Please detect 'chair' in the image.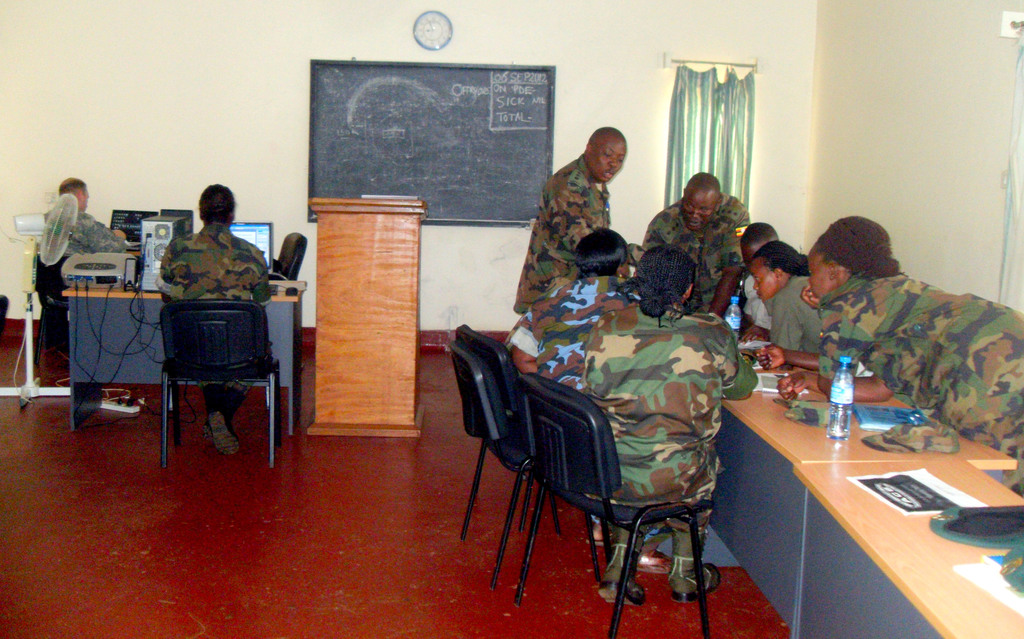
rect(155, 295, 282, 472).
